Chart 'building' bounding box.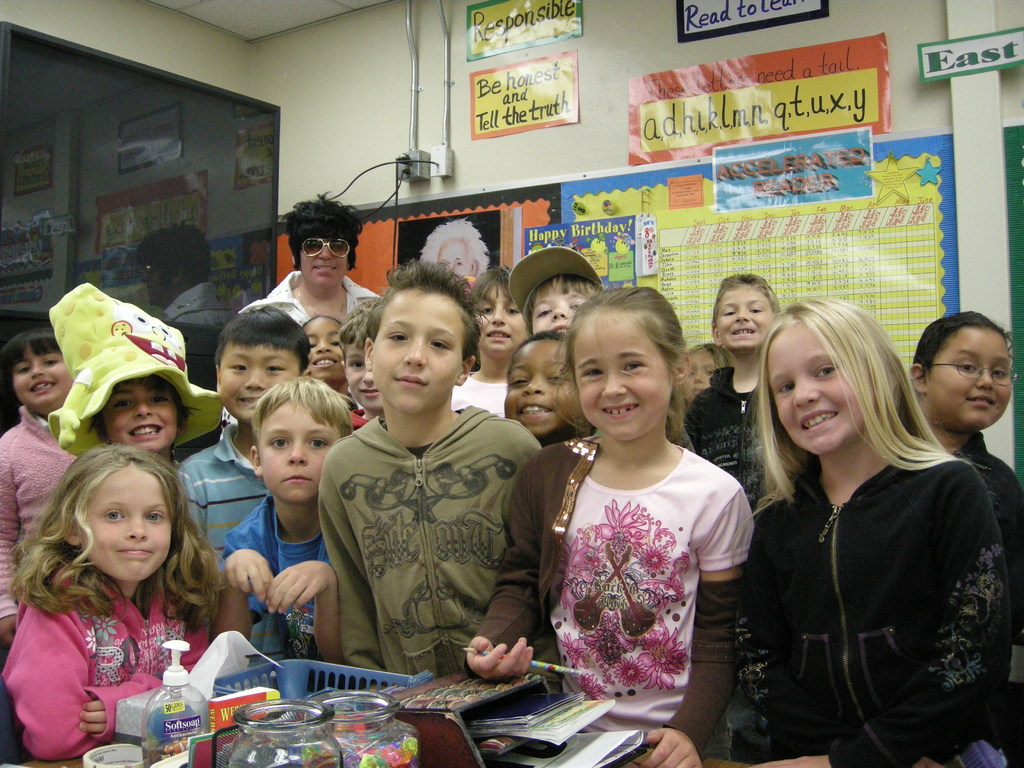
Charted: l=0, t=0, r=1006, b=767.
